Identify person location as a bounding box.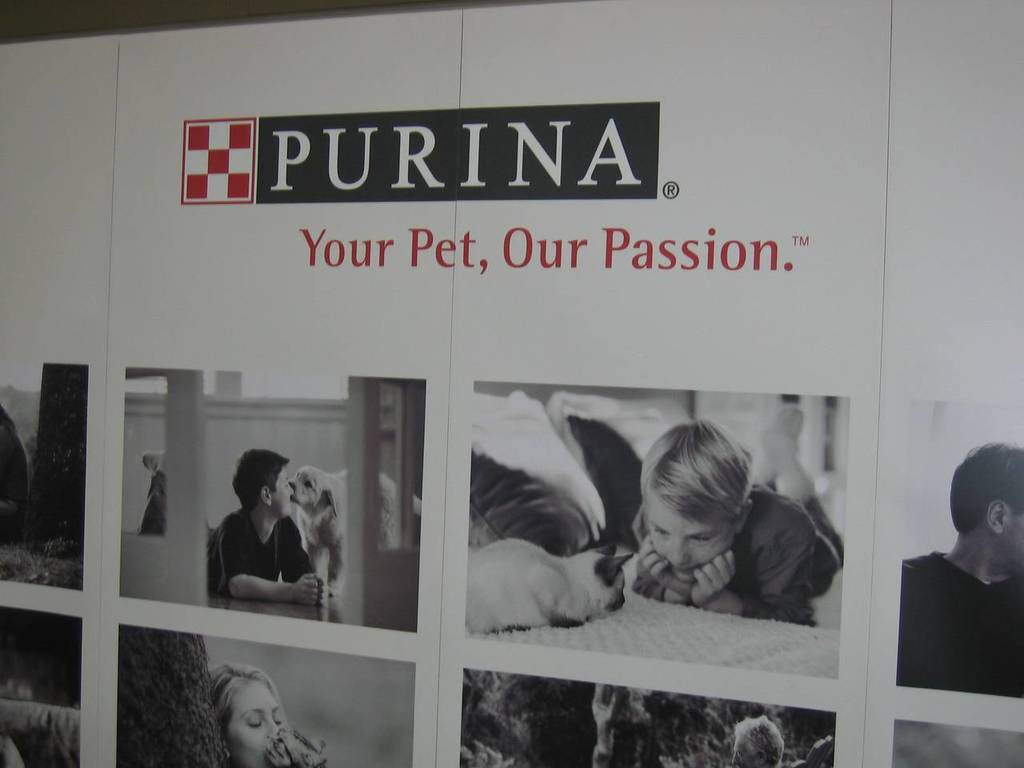
crop(894, 442, 1023, 694).
